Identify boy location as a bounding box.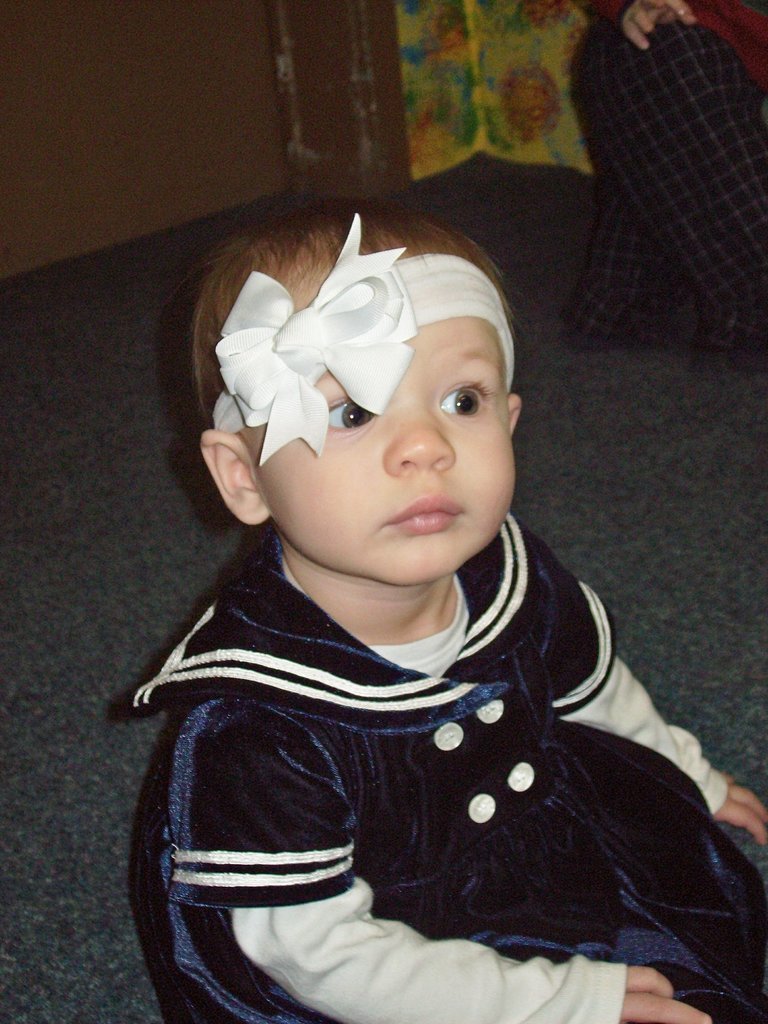
[left=129, top=173, right=716, bottom=1000].
